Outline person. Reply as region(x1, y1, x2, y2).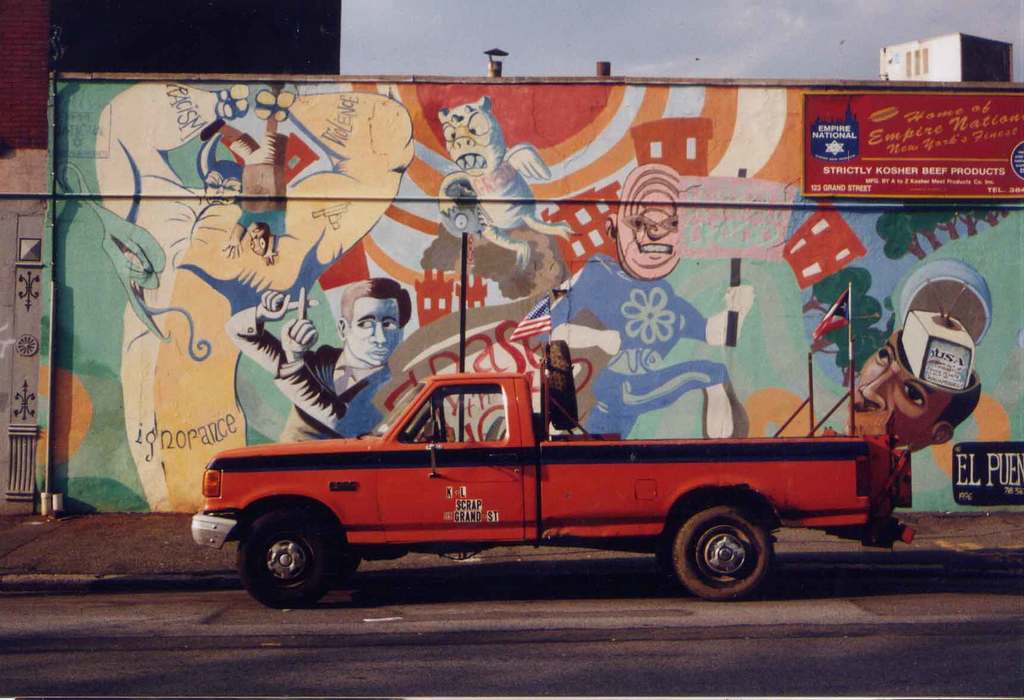
region(856, 257, 982, 509).
